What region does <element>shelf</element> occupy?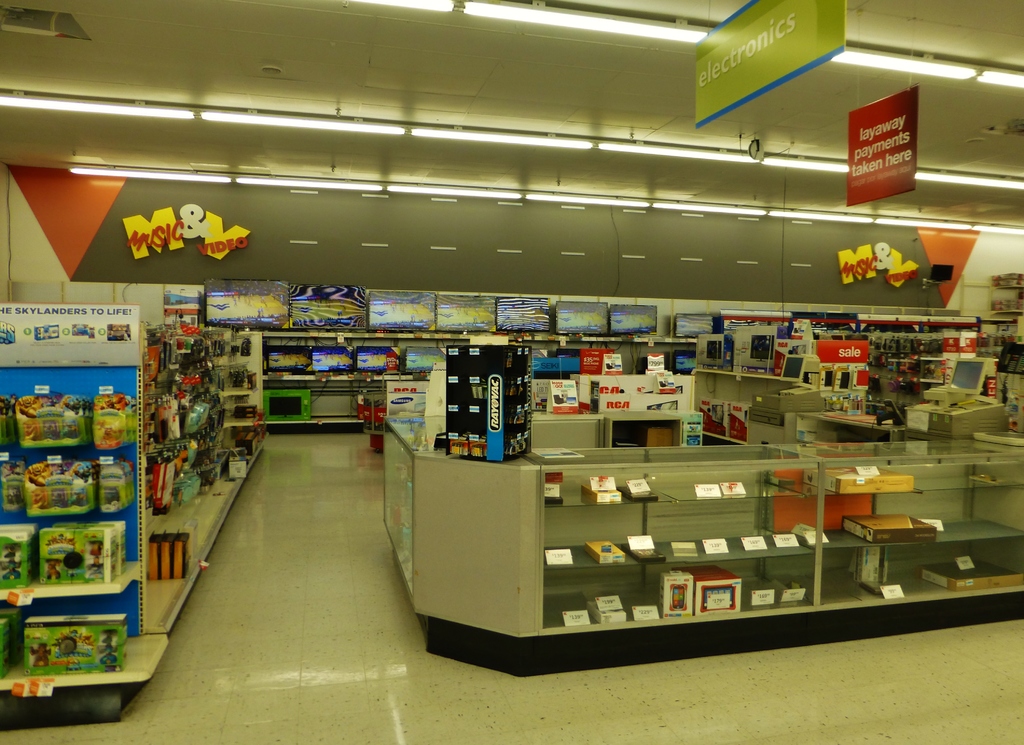
x1=817, y1=517, x2=1023, y2=550.
